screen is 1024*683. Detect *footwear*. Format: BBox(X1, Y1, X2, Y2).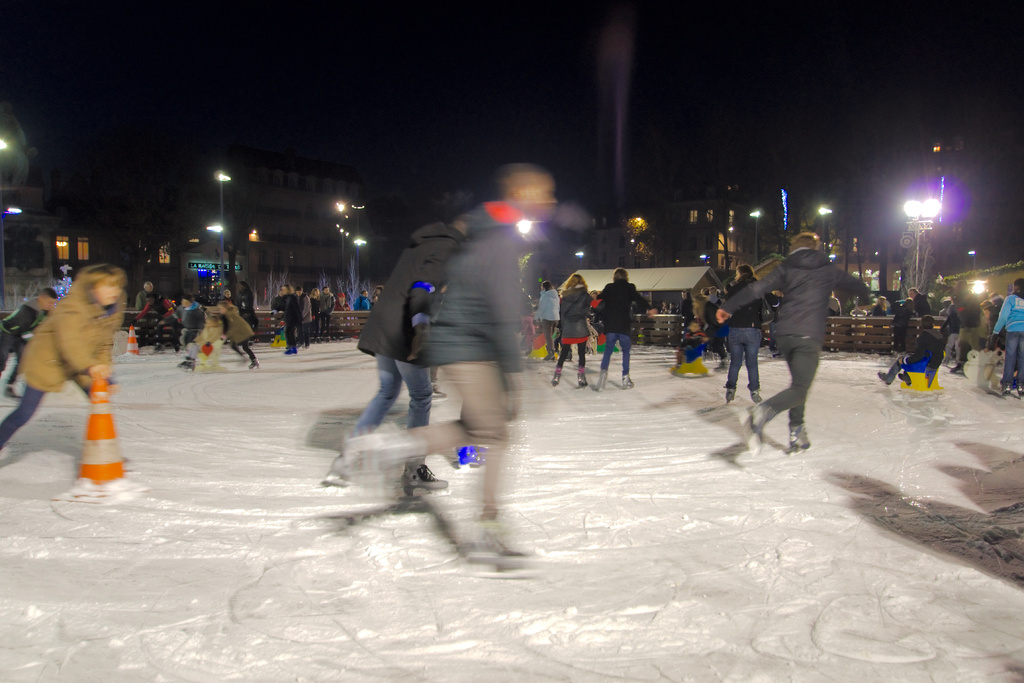
BBox(623, 372, 632, 394).
